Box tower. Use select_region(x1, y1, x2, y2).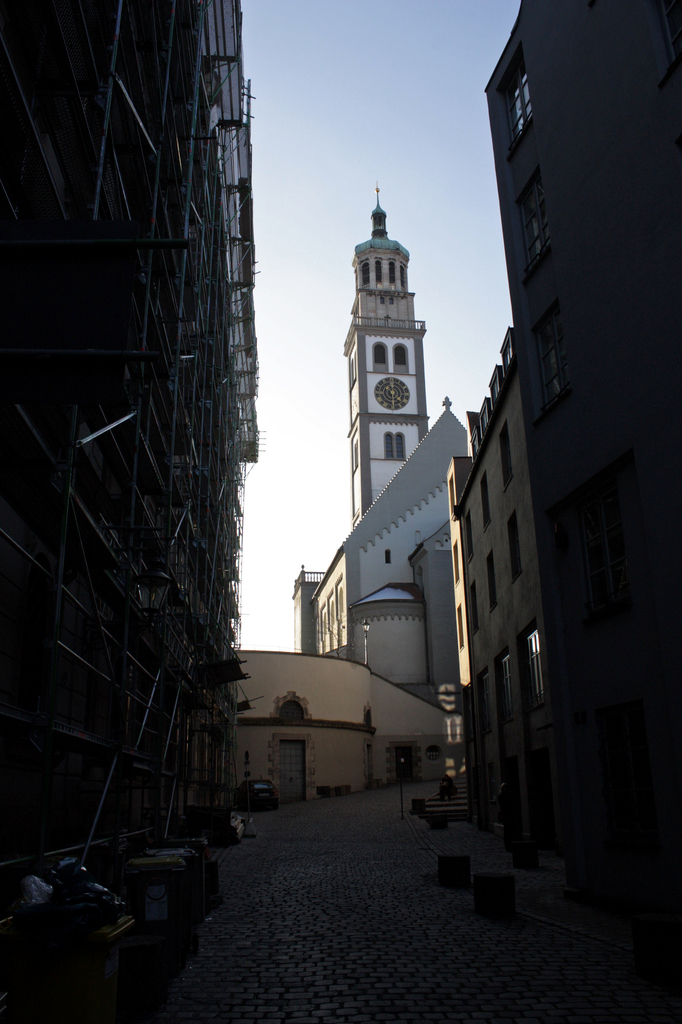
select_region(335, 167, 456, 519).
